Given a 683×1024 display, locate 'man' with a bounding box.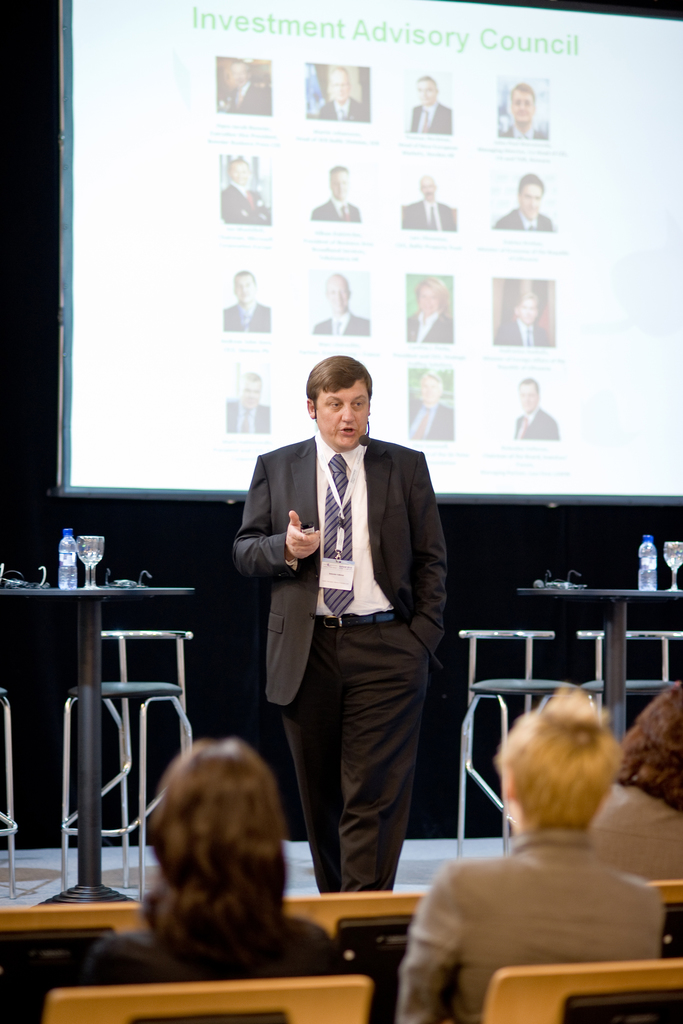
Located: BBox(219, 61, 273, 116).
